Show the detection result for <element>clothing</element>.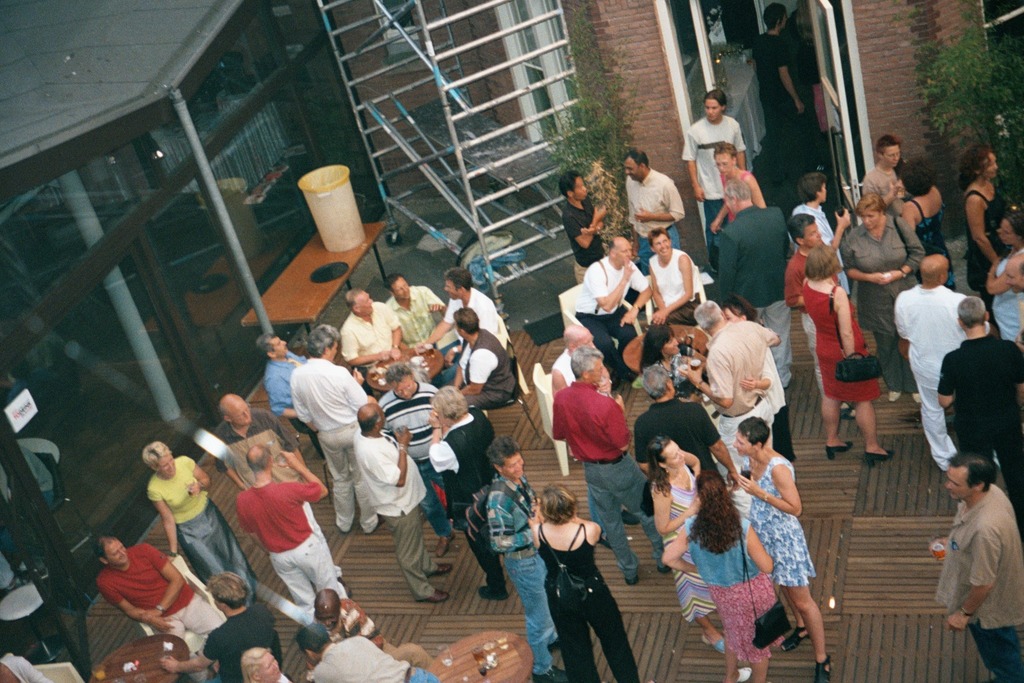
[x1=551, y1=382, x2=667, y2=582].
